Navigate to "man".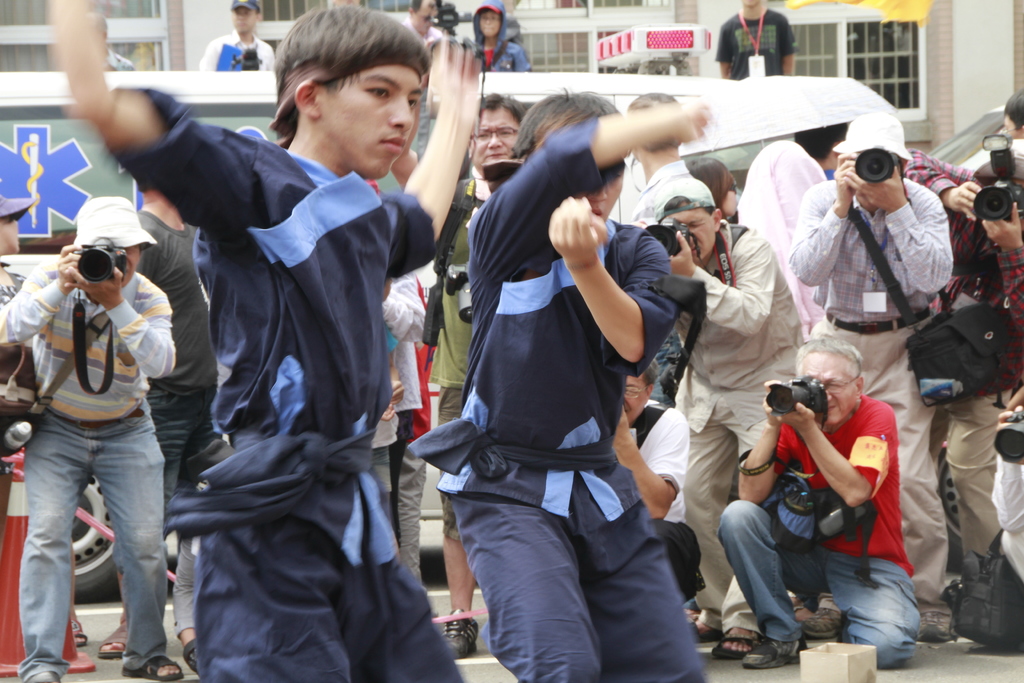
Navigation target: left=394, top=95, right=539, bottom=662.
